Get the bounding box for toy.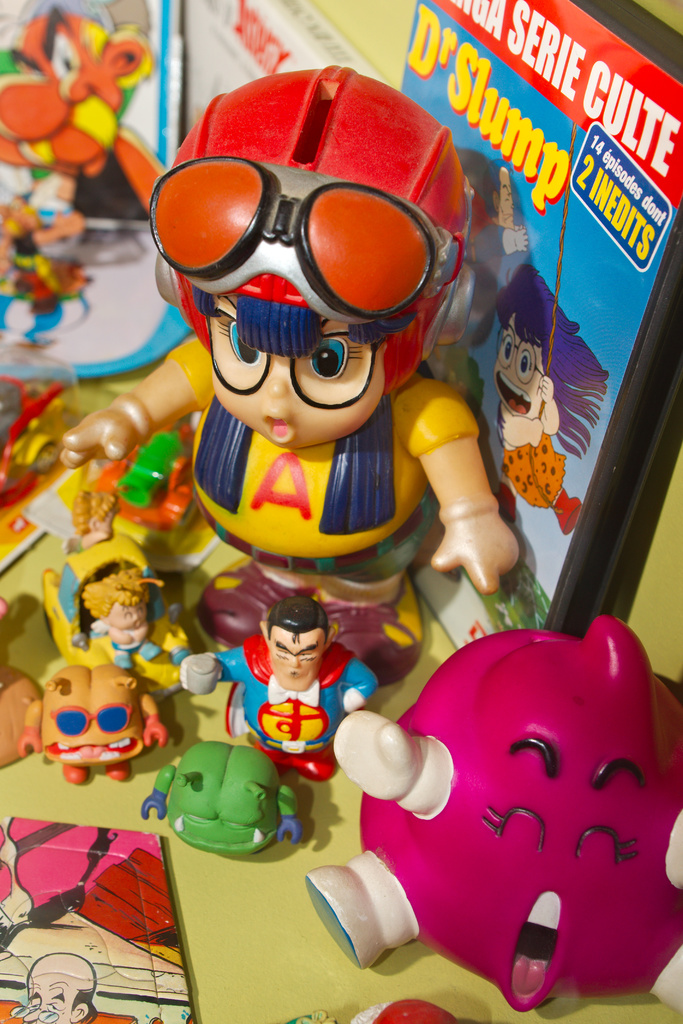
{"x1": 61, "y1": 63, "x2": 518, "y2": 686}.
